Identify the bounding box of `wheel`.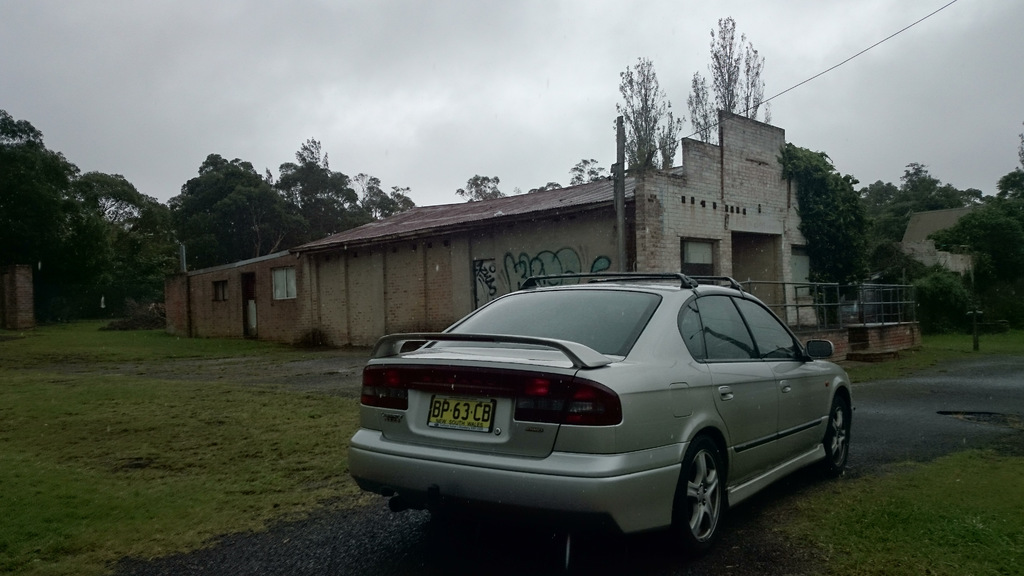
box(676, 442, 736, 540).
